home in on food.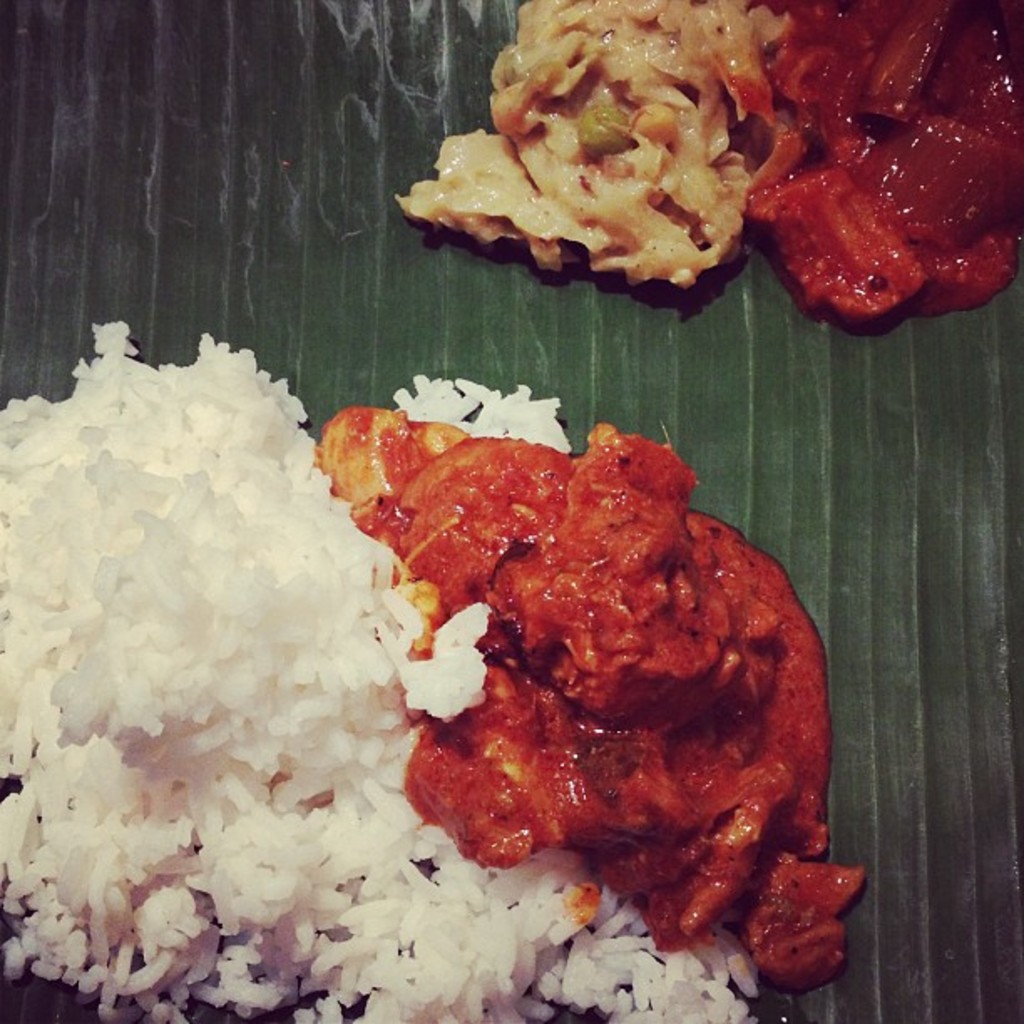
Homed in at select_region(393, 0, 780, 276).
